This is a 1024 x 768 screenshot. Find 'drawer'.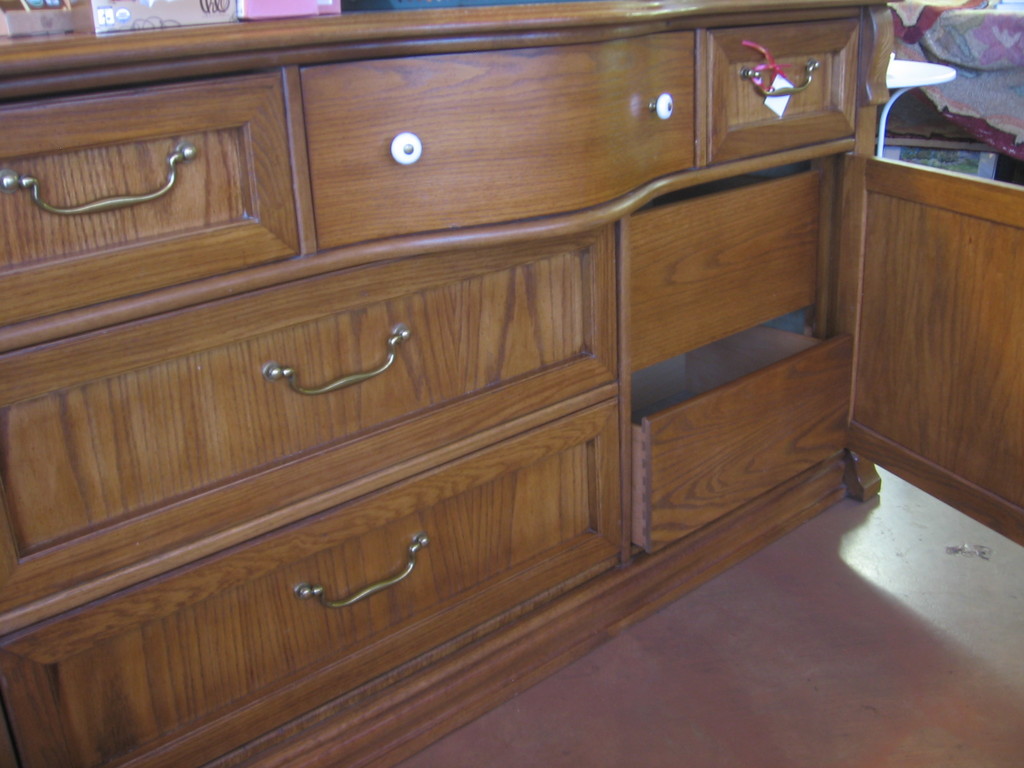
Bounding box: region(0, 221, 622, 611).
